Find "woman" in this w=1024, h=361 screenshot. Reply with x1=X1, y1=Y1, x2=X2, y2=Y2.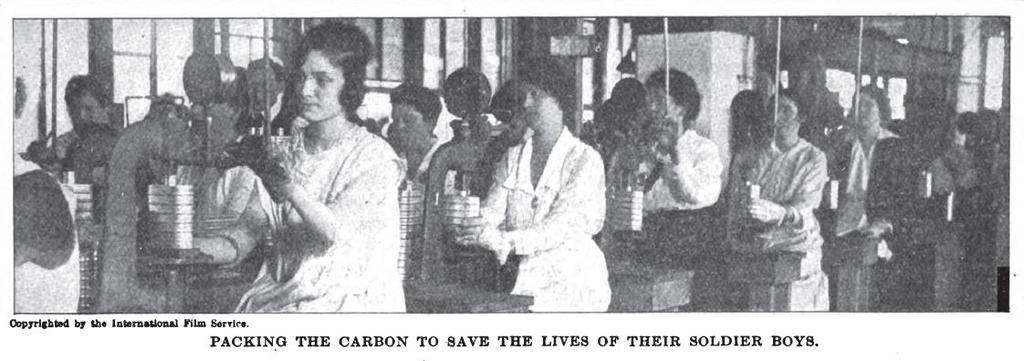
x1=818, y1=79, x2=925, y2=260.
